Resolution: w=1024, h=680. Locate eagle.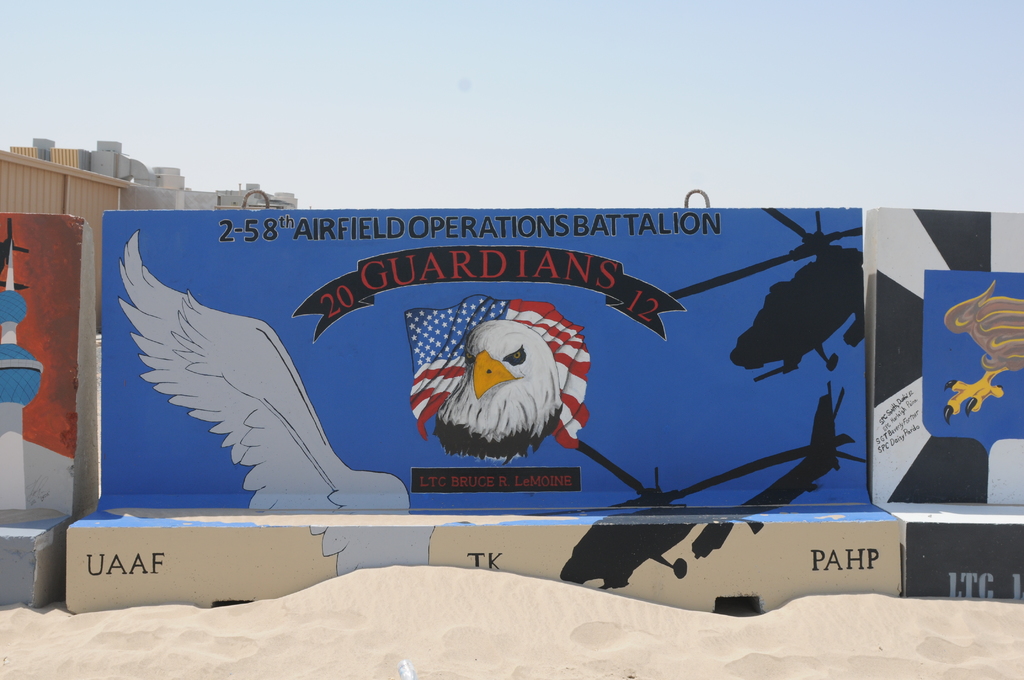
[436,321,566,464].
